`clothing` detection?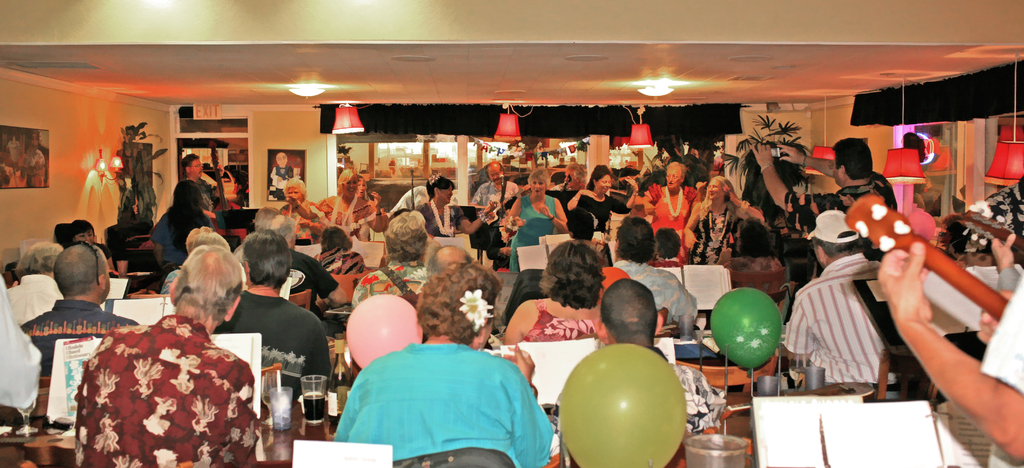
[x1=464, y1=183, x2=519, y2=209]
